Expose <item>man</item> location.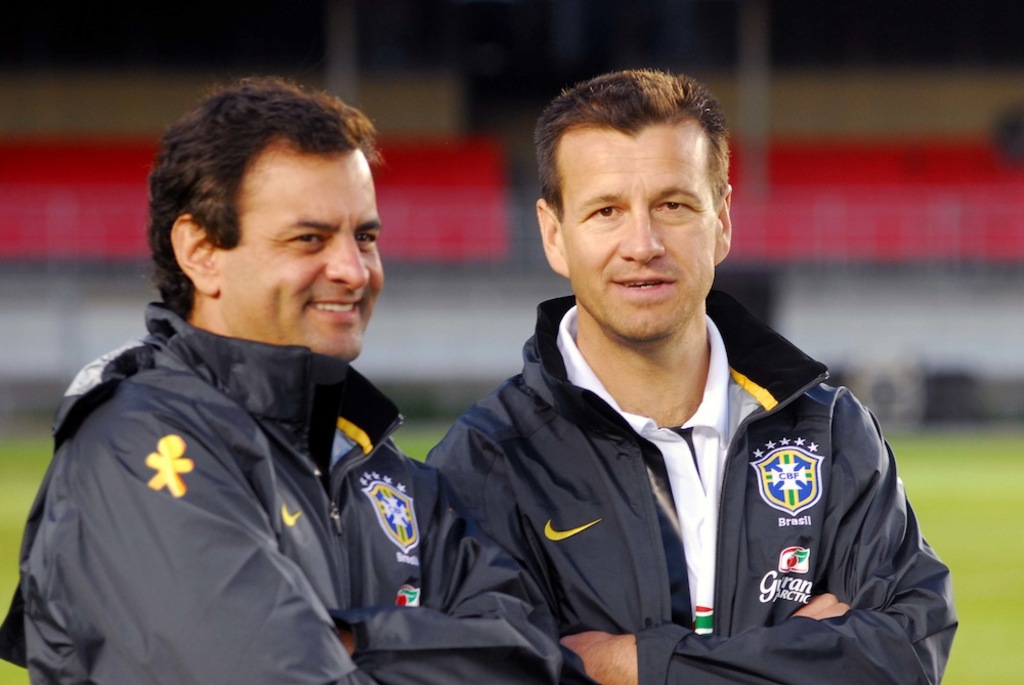
Exposed at <region>397, 94, 906, 665</region>.
